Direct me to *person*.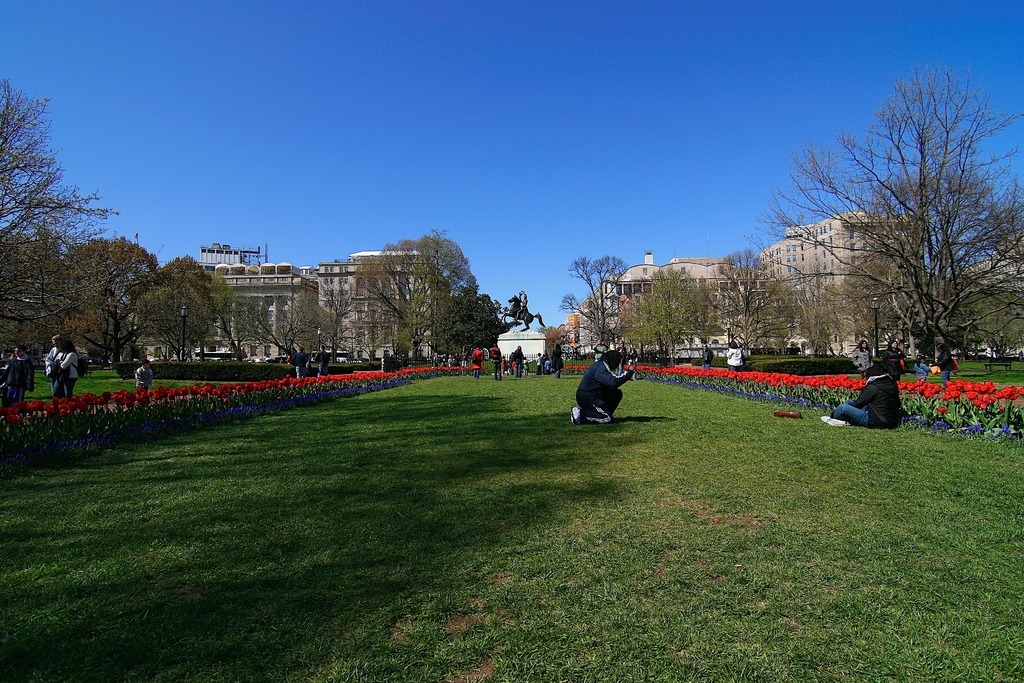
Direction: [852,340,873,377].
